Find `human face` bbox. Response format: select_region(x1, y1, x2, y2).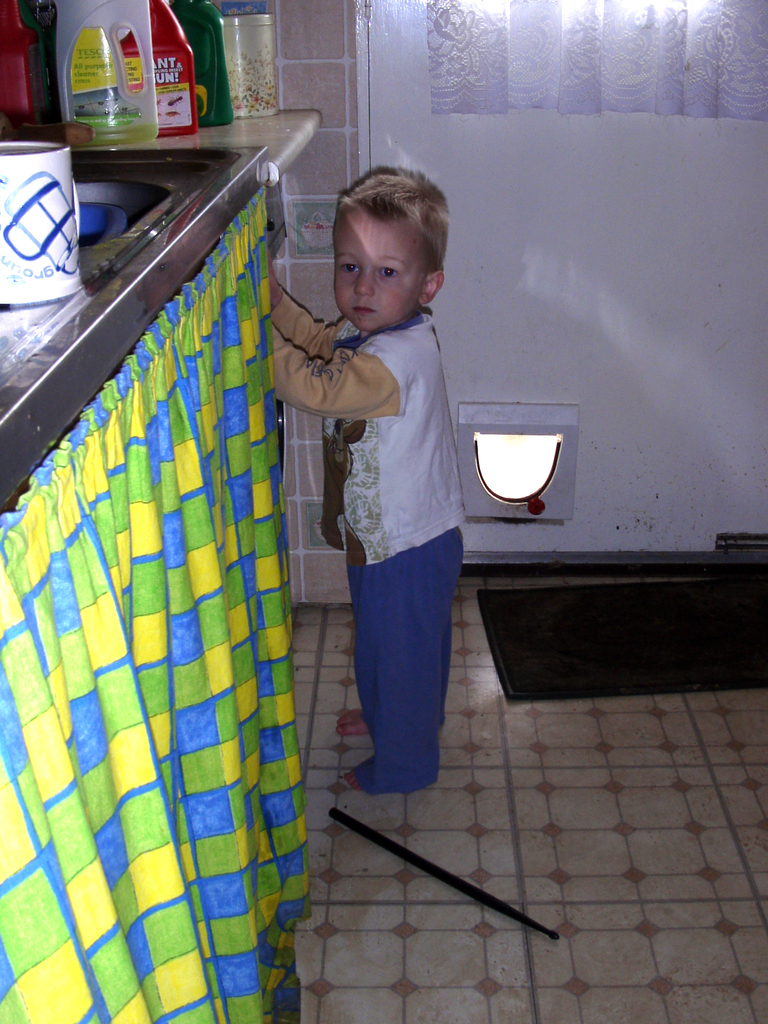
select_region(328, 211, 429, 332).
